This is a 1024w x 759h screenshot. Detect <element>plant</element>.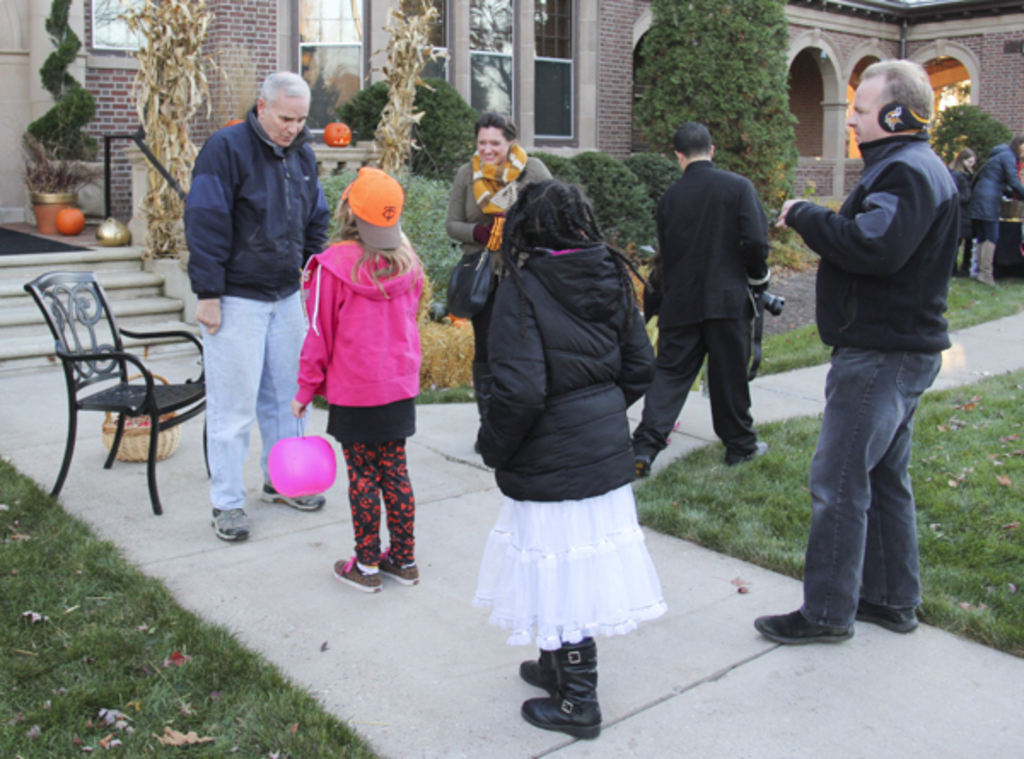
<box>575,150,657,280</box>.
